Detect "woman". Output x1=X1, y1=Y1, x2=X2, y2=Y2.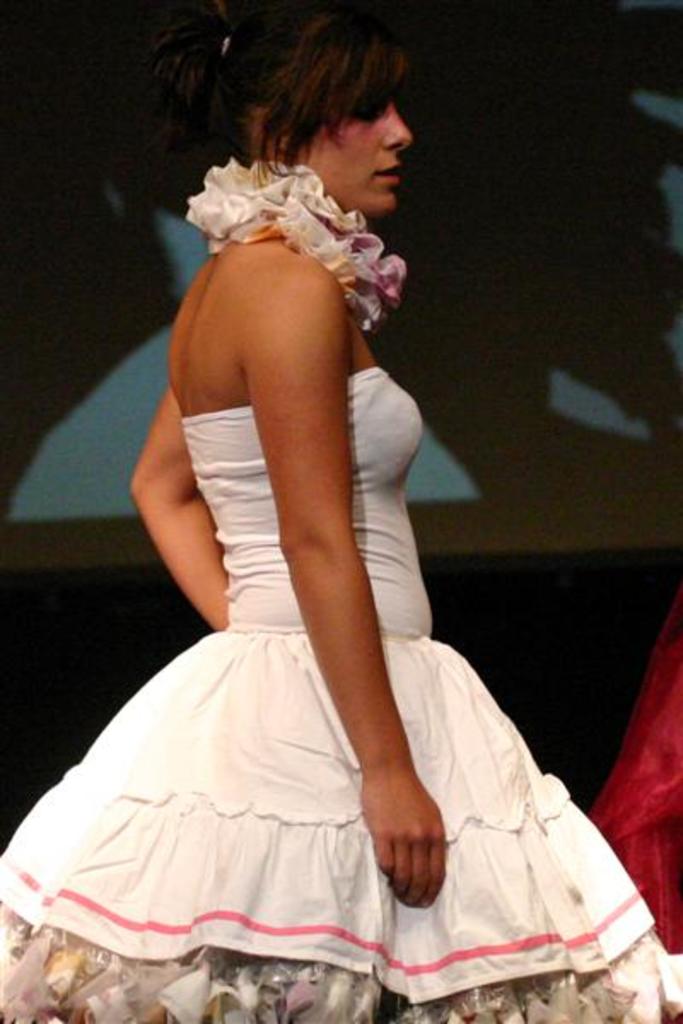
x1=0, y1=0, x2=678, y2=1022.
